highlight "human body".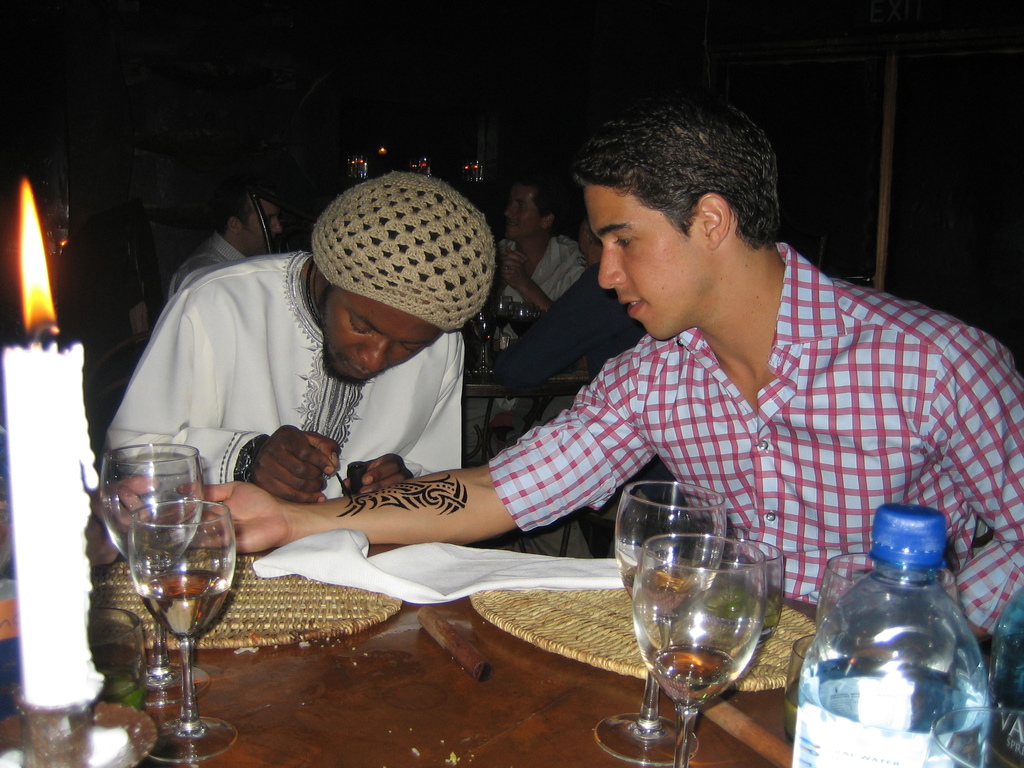
Highlighted region: select_region(166, 228, 255, 304).
